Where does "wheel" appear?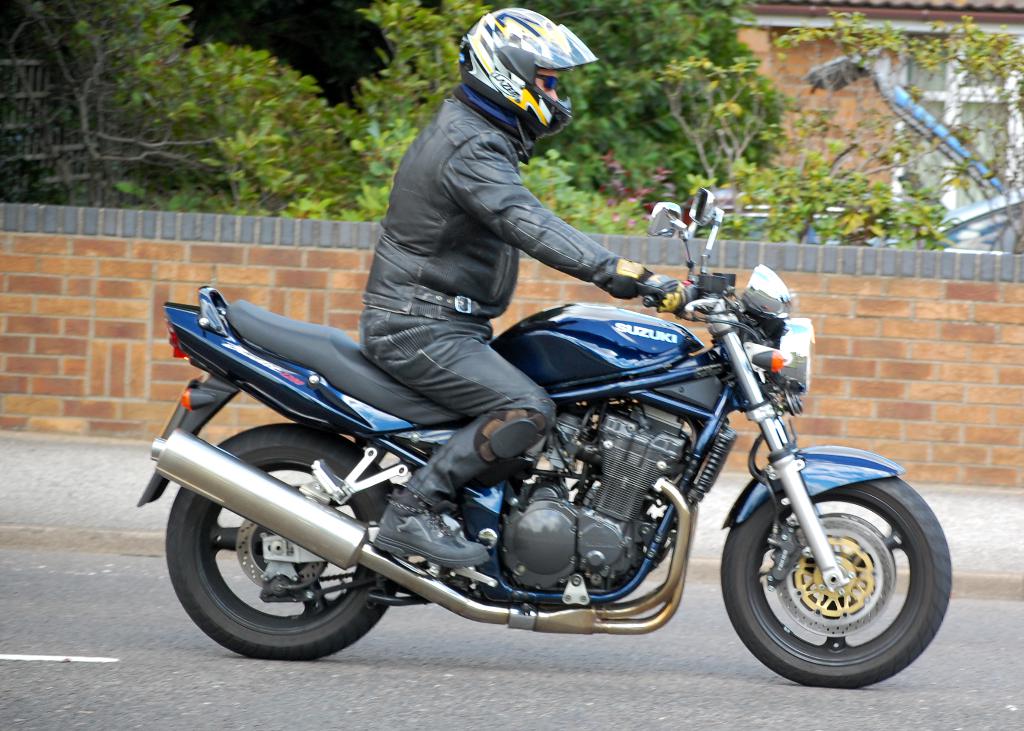
Appears at (x1=735, y1=467, x2=951, y2=685).
